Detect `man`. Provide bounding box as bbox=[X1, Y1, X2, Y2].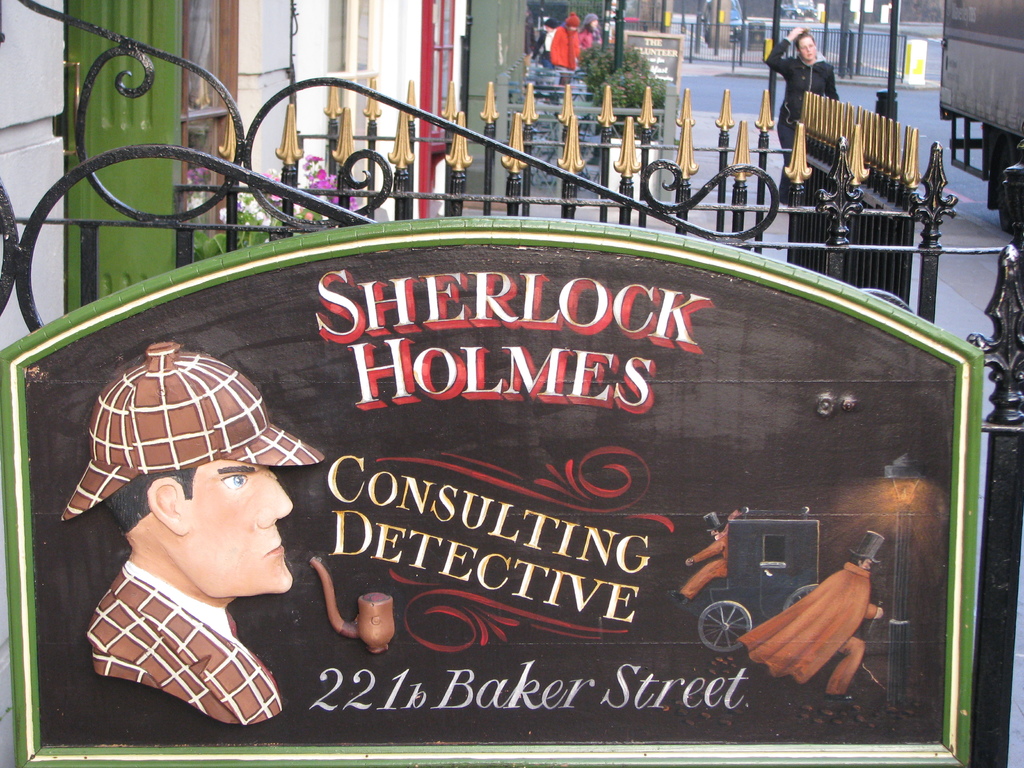
bbox=[737, 529, 891, 708].
